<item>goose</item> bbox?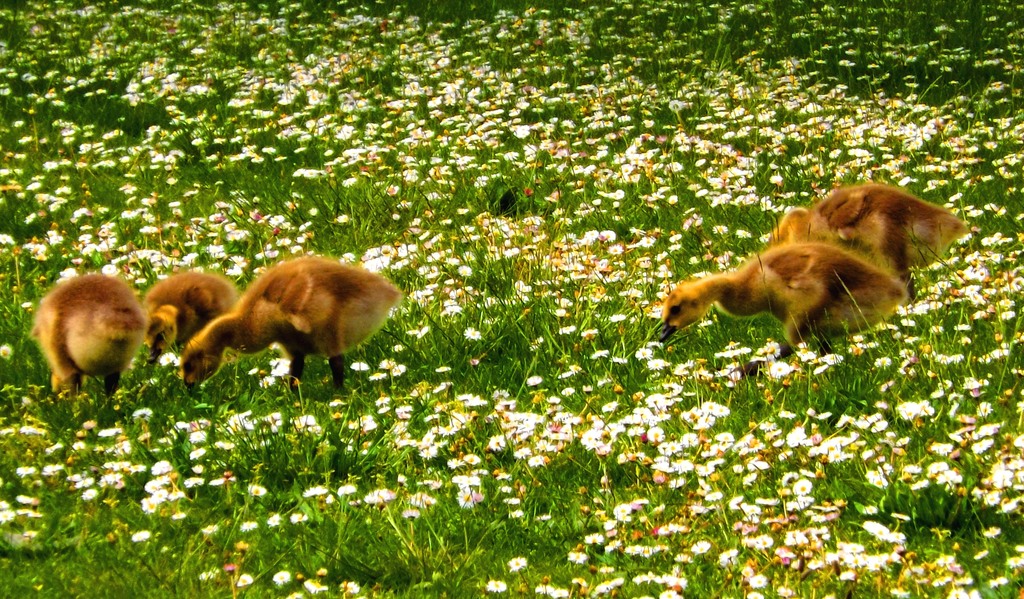
left=650, top=236, right=908, bottom=375
